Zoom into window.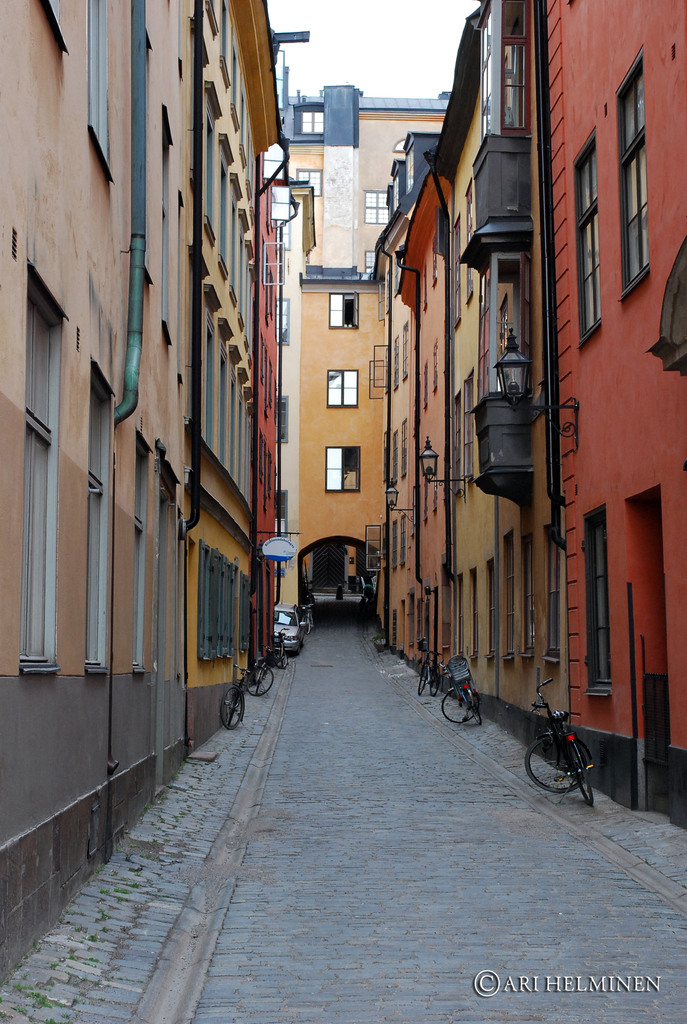
Zoom target: Rect(329, 292, 365, 330).
